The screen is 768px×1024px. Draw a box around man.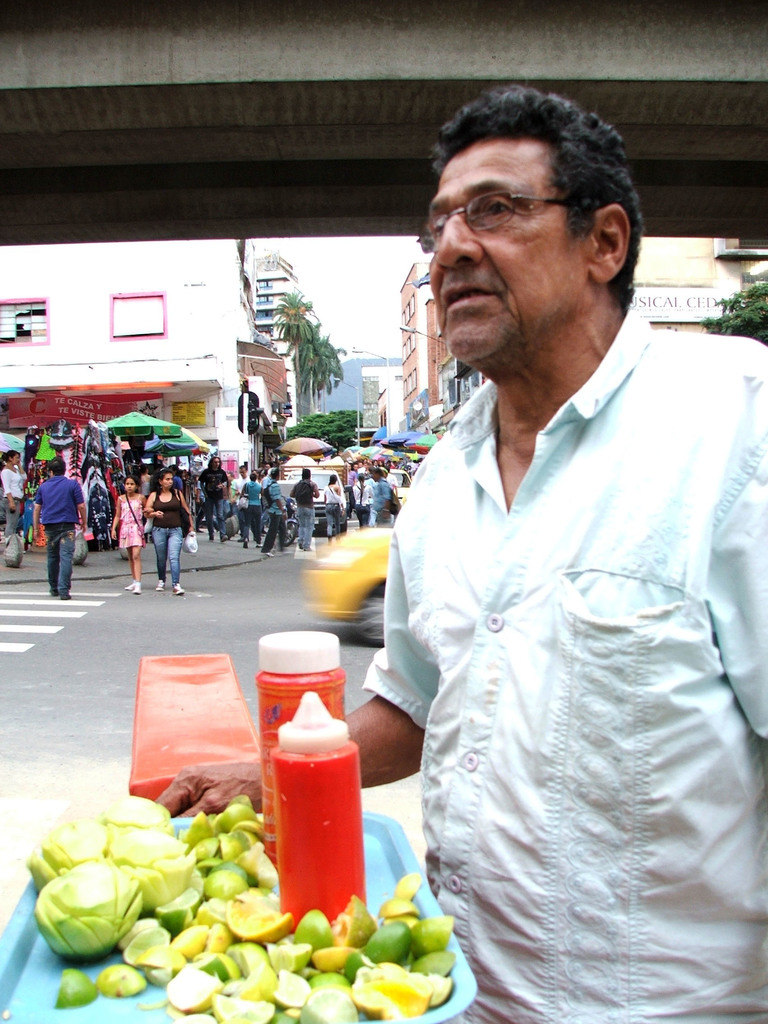
pyautogui.locateOnScreen(202, 456, 228, 536).
